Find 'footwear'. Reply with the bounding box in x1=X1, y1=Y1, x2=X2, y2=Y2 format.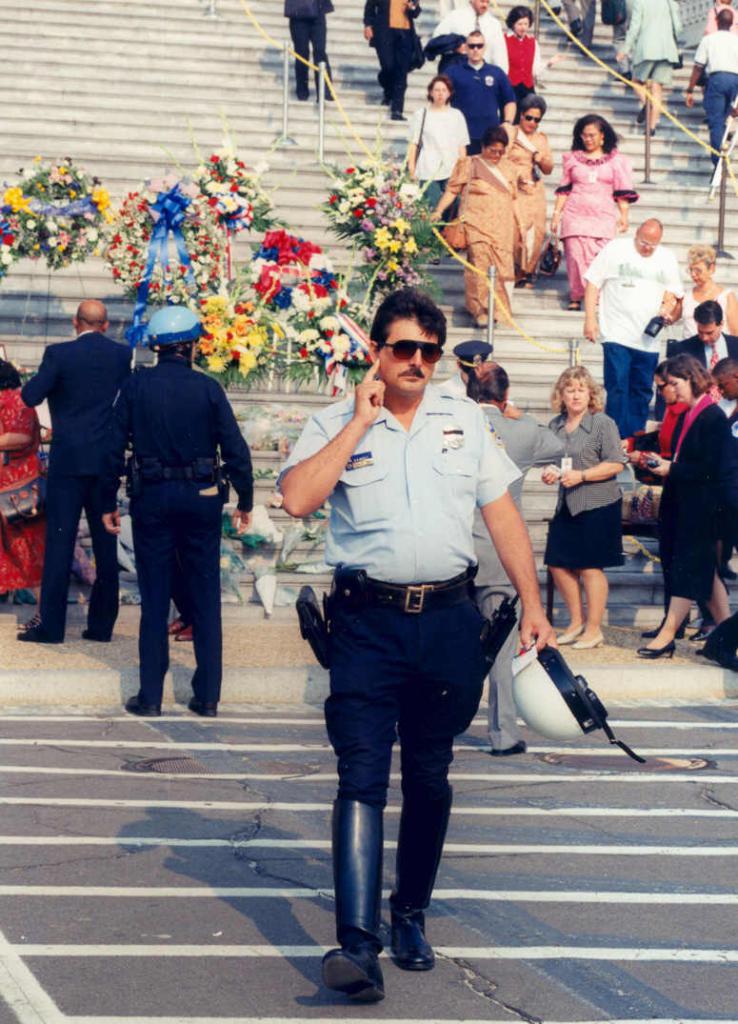
x1=82, y1=631, x2=114, y2=643.
